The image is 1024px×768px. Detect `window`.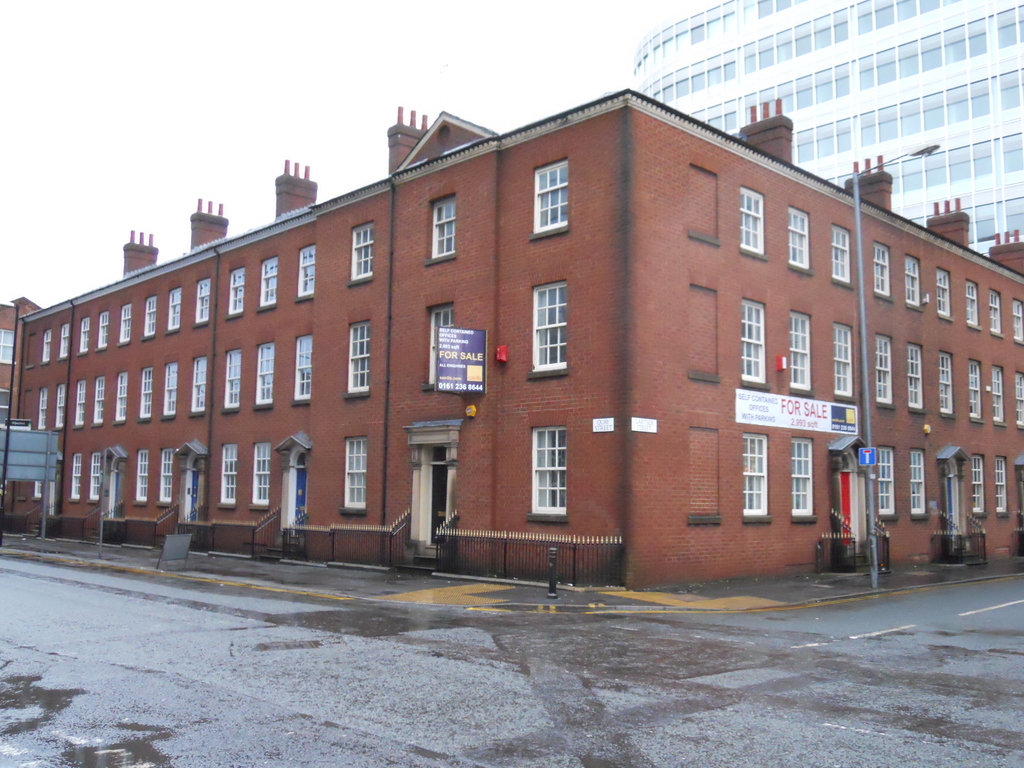
Detection: bbox=(159, 451, 174, 507).
